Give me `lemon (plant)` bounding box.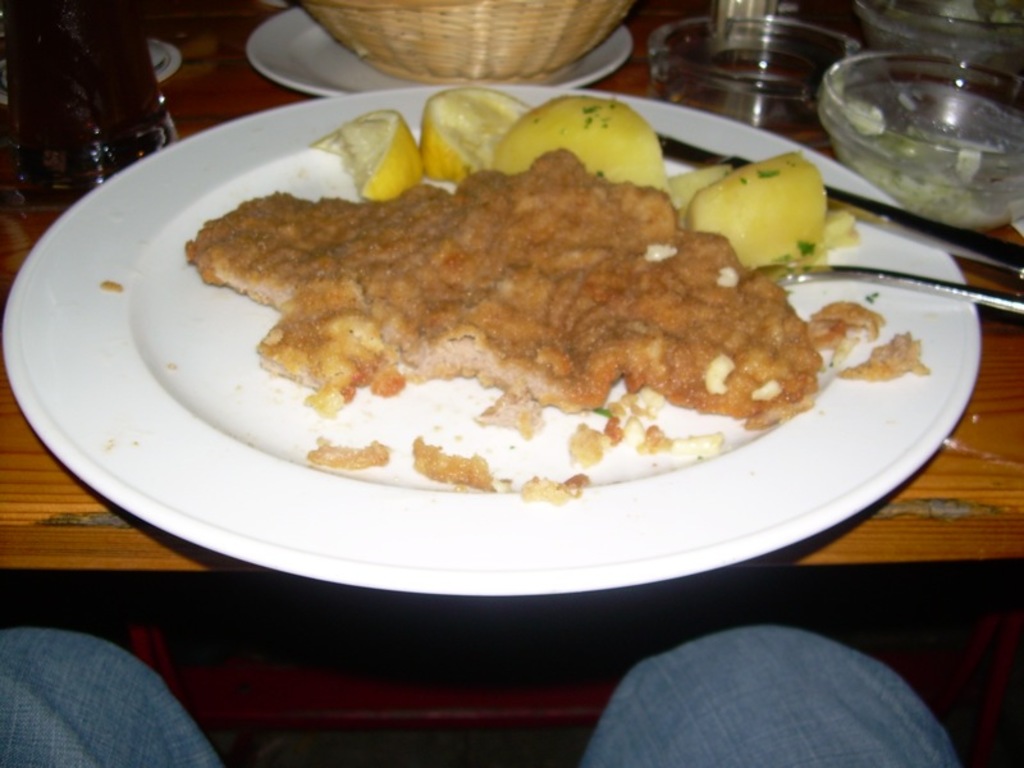
locate(319, 108, 426, 200).
